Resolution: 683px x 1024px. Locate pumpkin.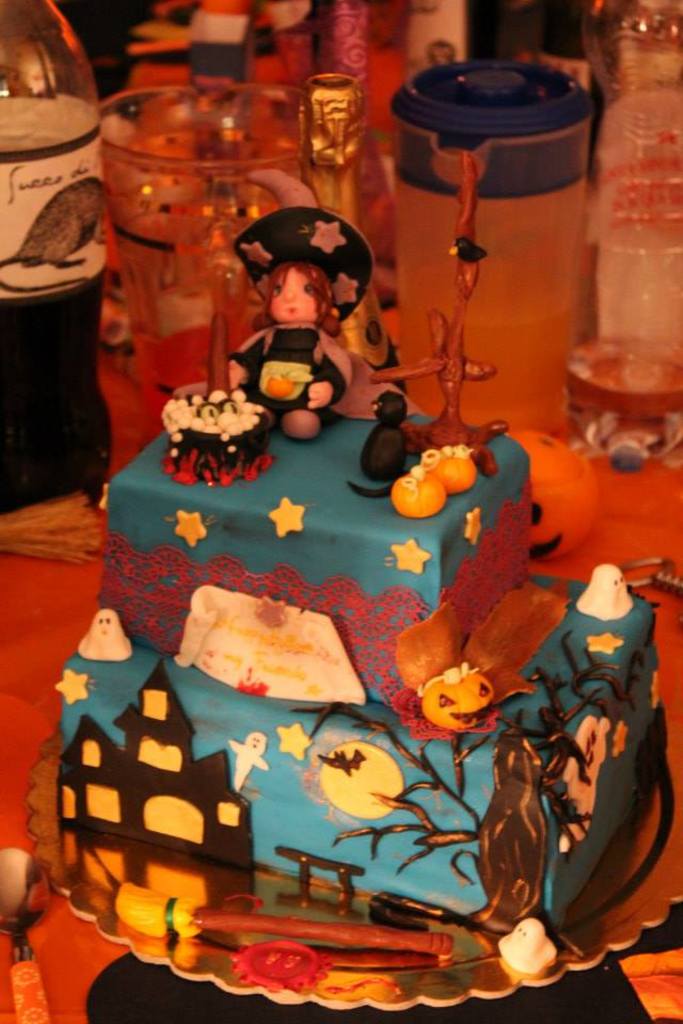
[left=505, top=431, right=597, bottom=558].
